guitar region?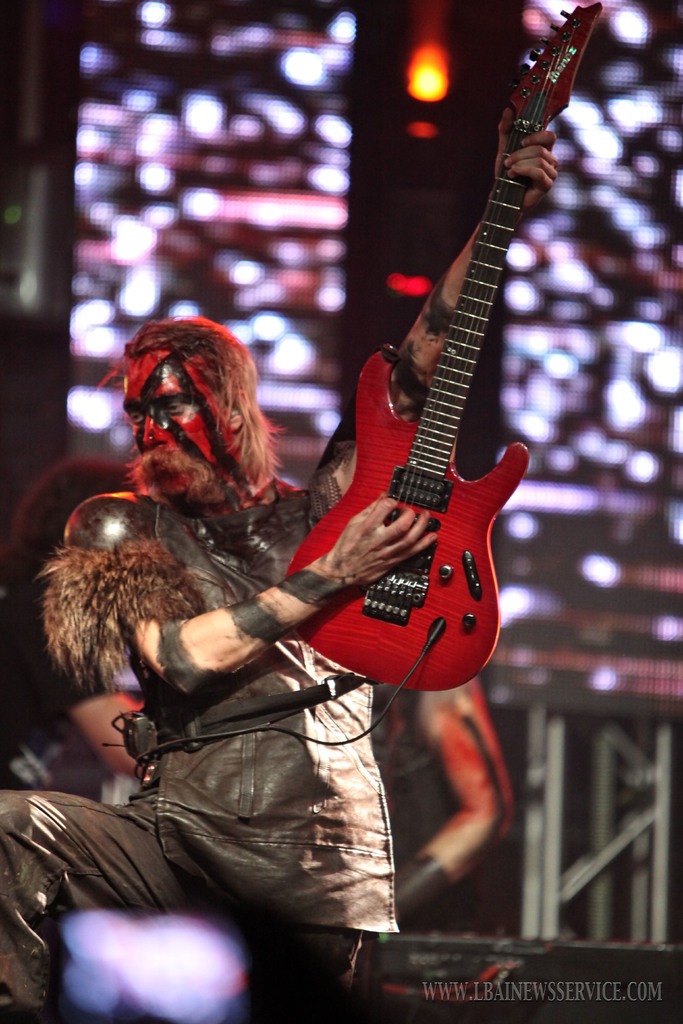
BBox(277, 0, 598, 692)
